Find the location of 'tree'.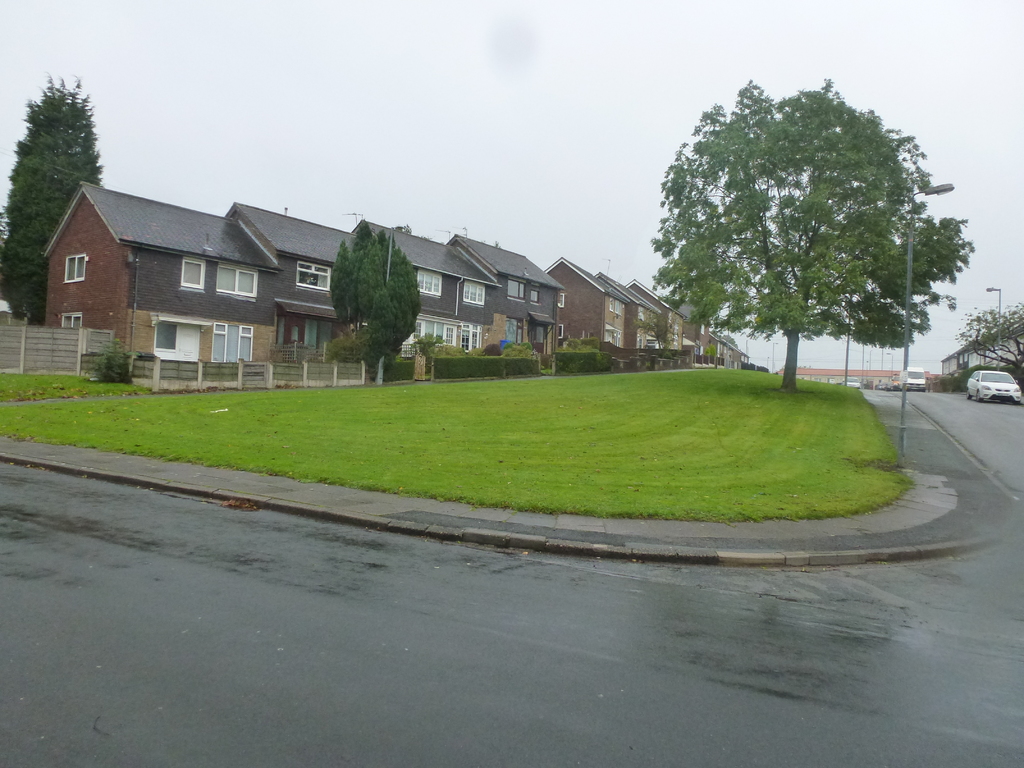
Location: [left=945, top=298, right=1023, bottom=380].
